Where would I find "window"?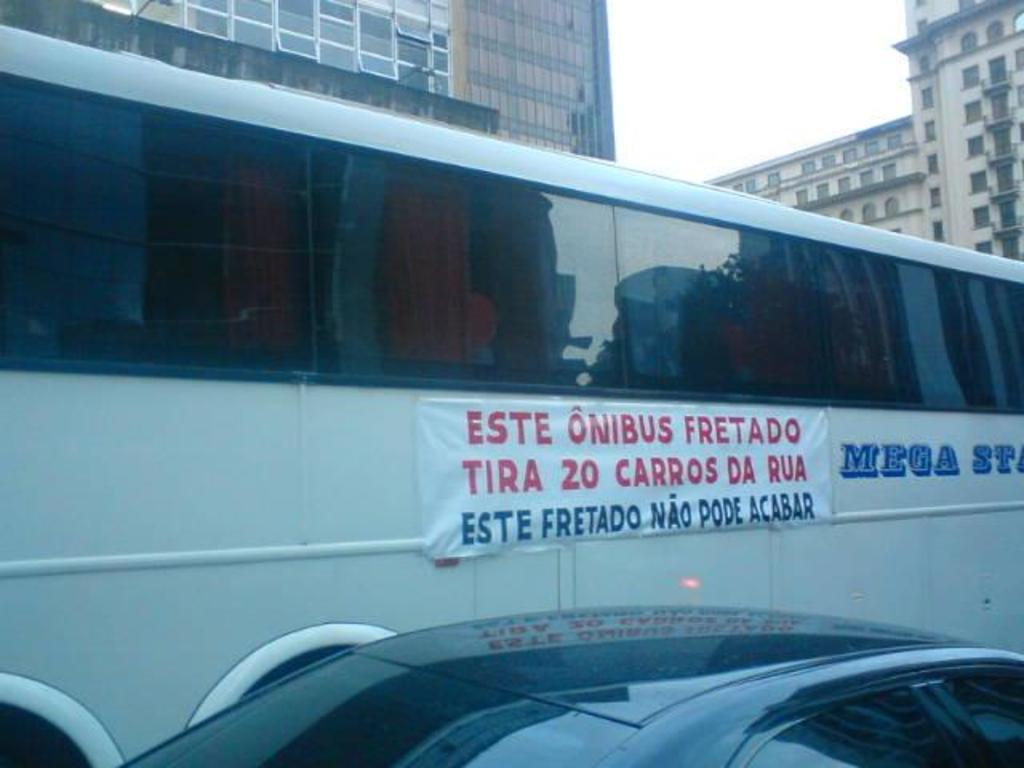
At Rect(968, 133, 986, 157).
